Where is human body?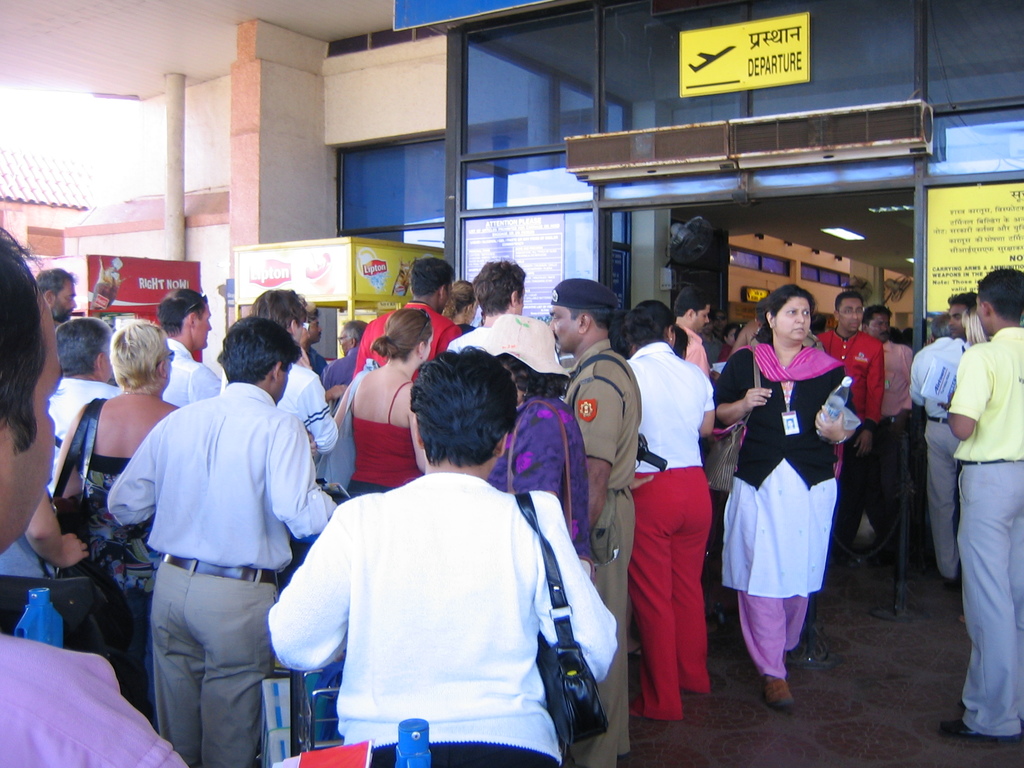
l=933, t=290, r=979, b=405.
